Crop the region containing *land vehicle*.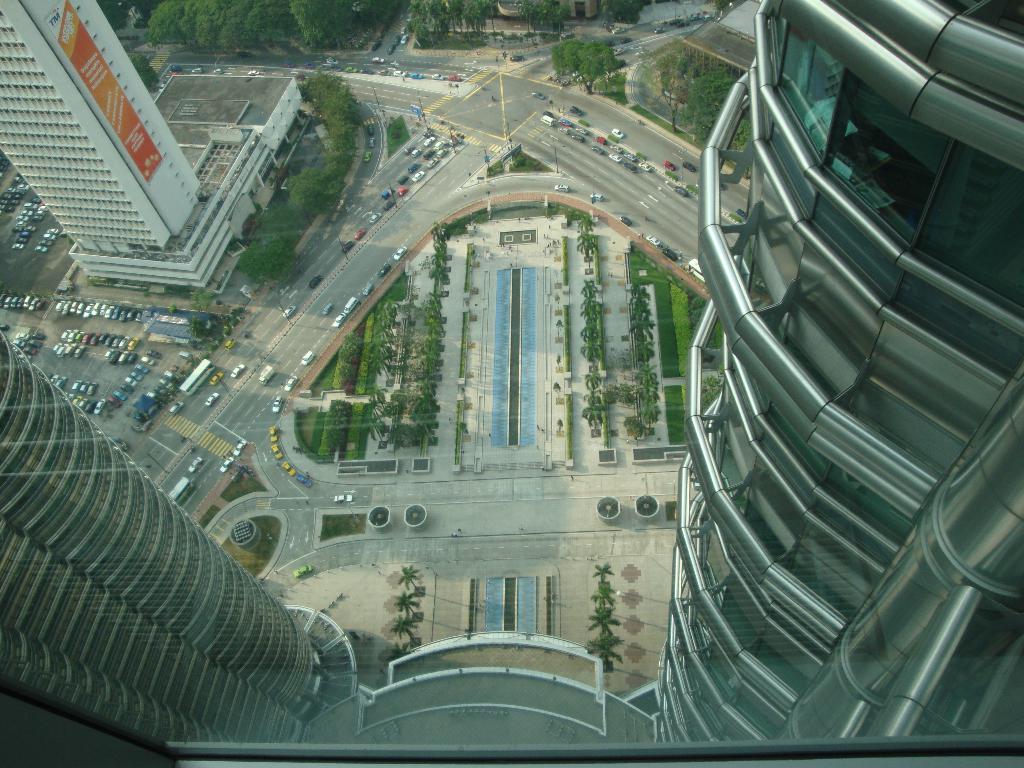
Crop region: select_region(561, 78, 572, 86).
